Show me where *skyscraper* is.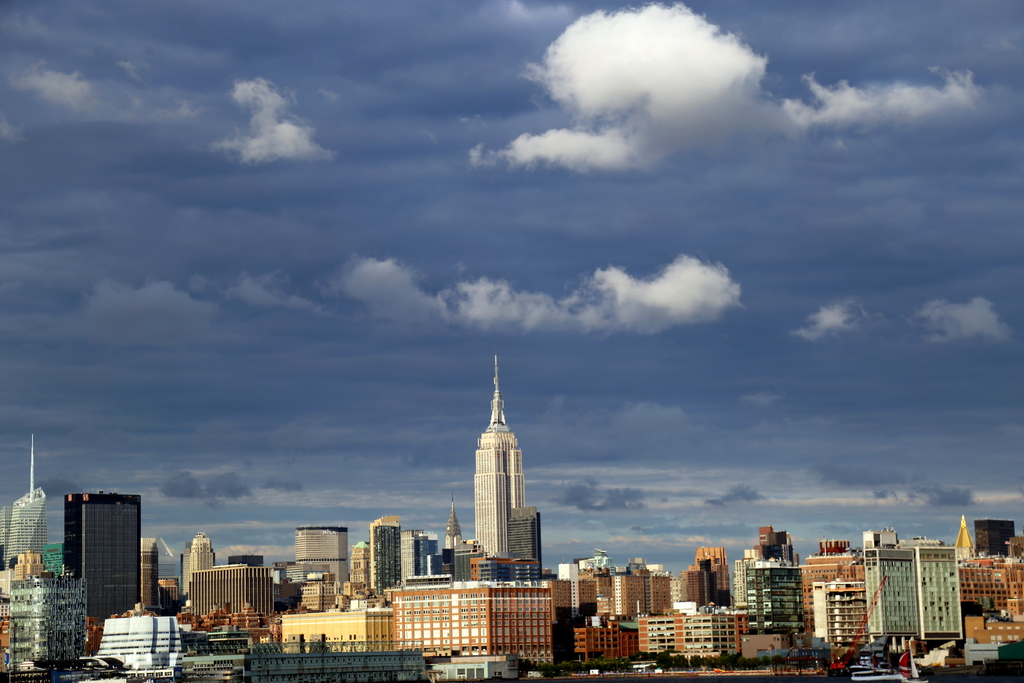
*skyscraper* is at locate(465, 345, 529, 559).
